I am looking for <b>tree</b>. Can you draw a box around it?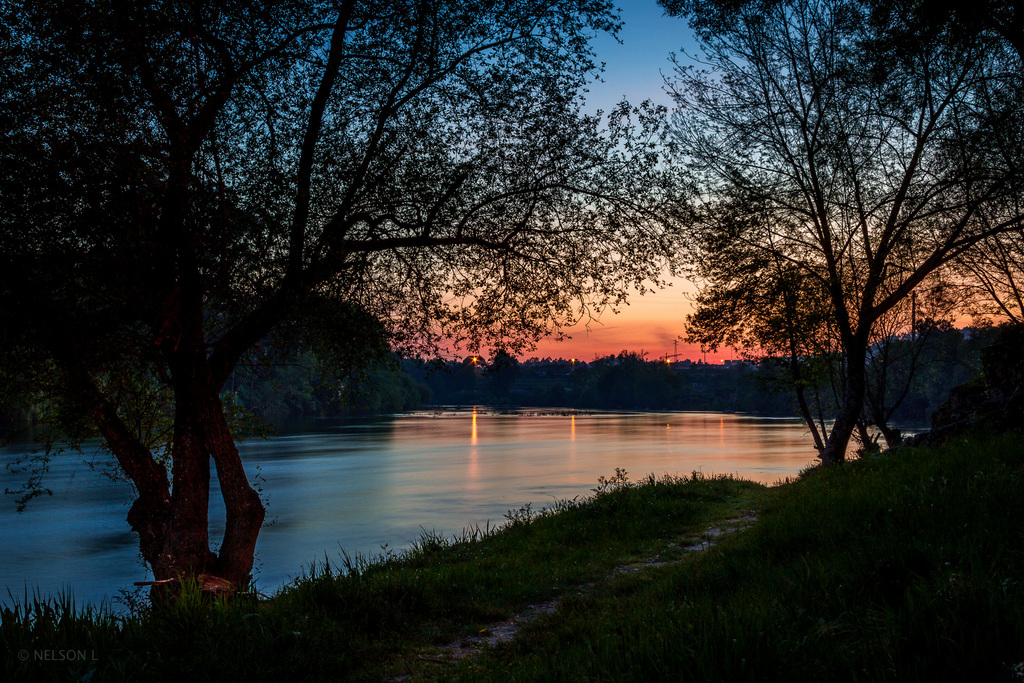
Sure, the bounding box is left=412, top=359, right=431, bottom=409.
